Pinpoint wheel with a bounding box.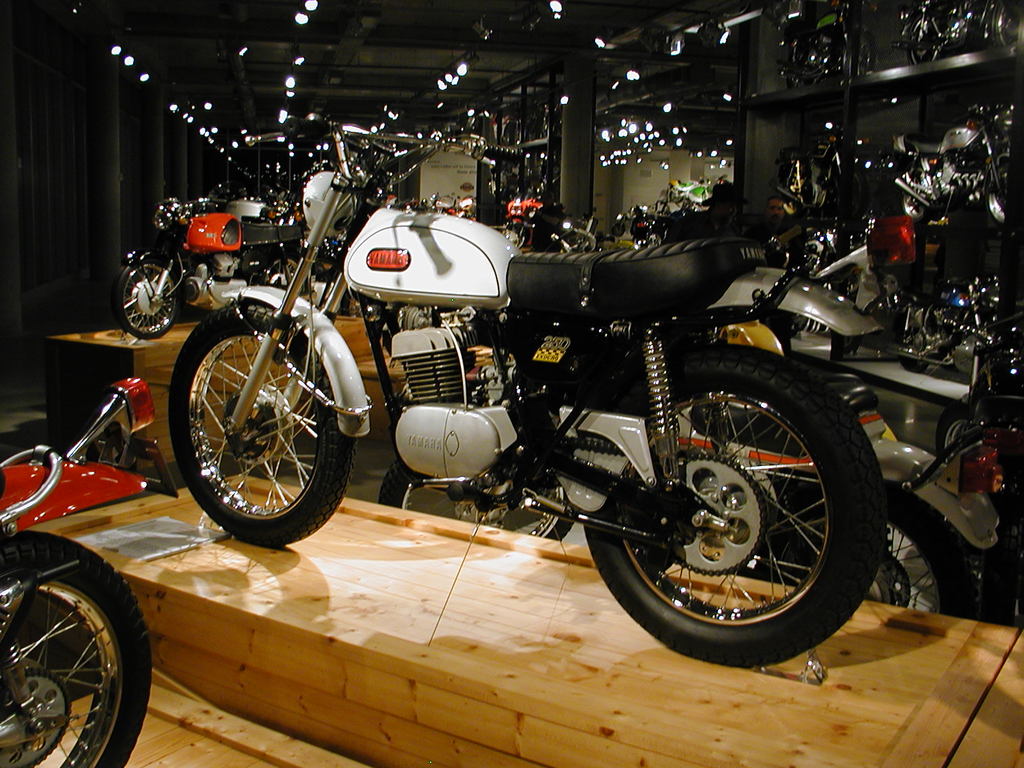
986 156 1008 222.
